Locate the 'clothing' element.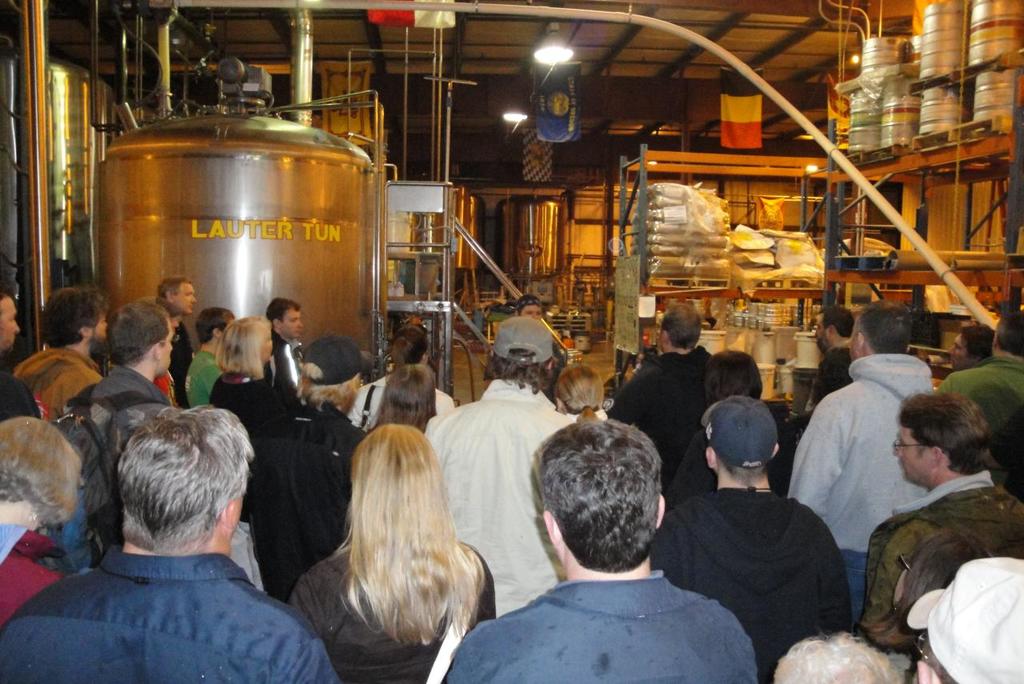
Element bbox: [5, 353, 96, 420].
